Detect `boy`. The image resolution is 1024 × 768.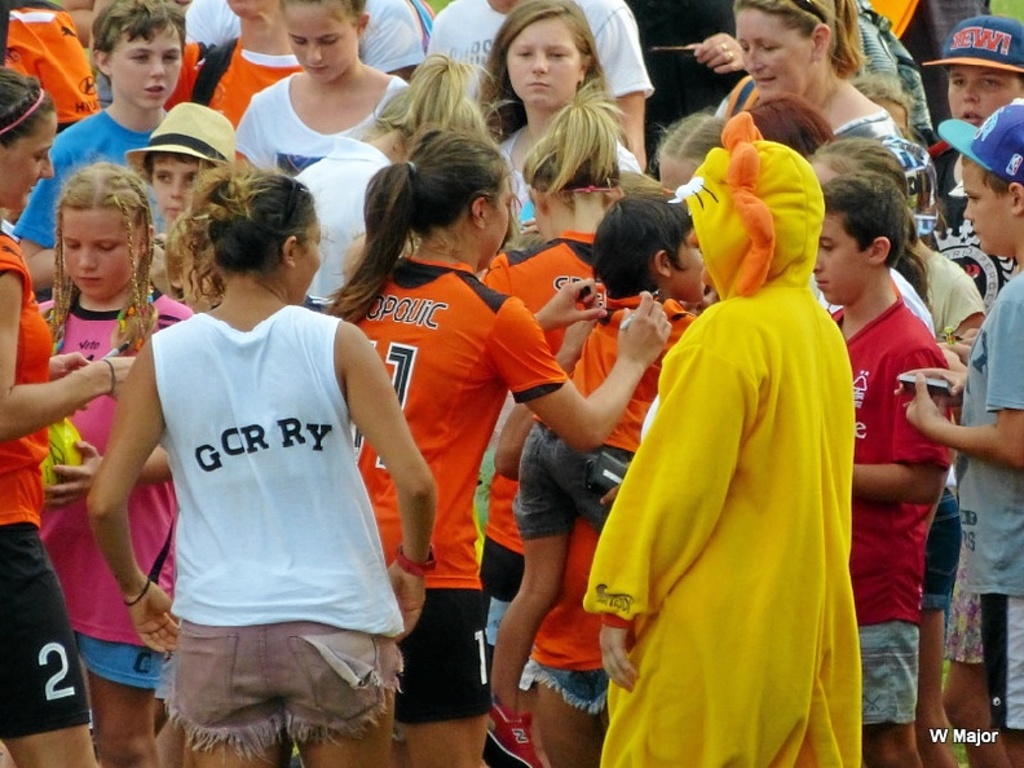
(left=482, top=186, right=705, bottom=767).
